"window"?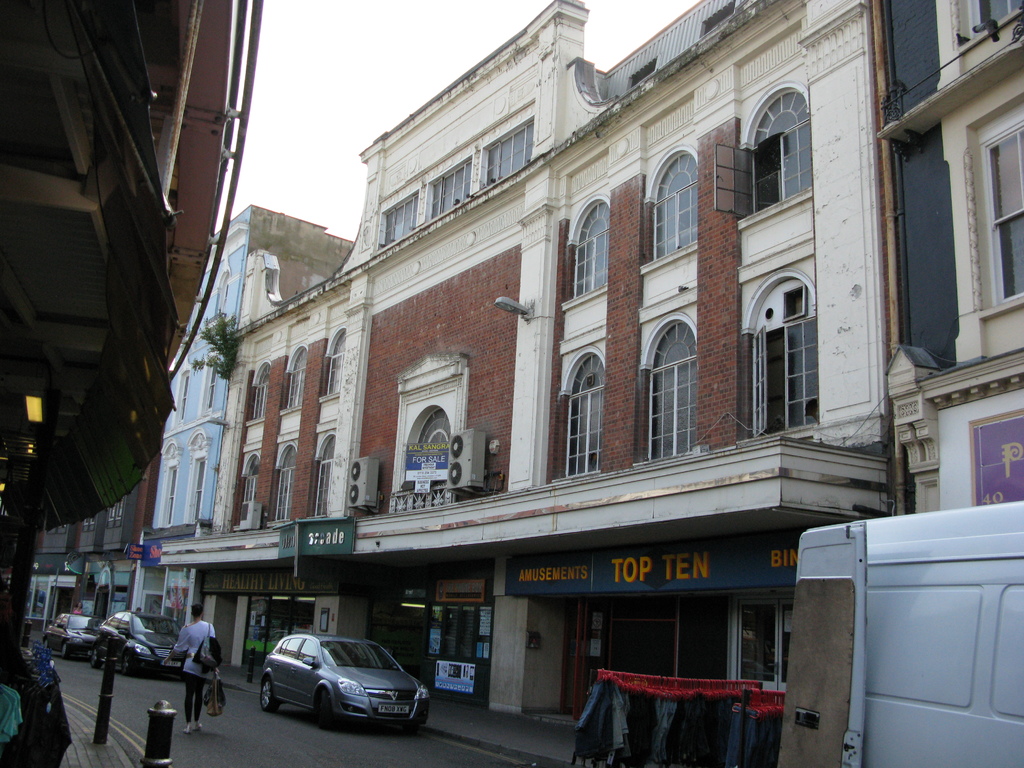
bbox=[374, 189, 417, 252]
